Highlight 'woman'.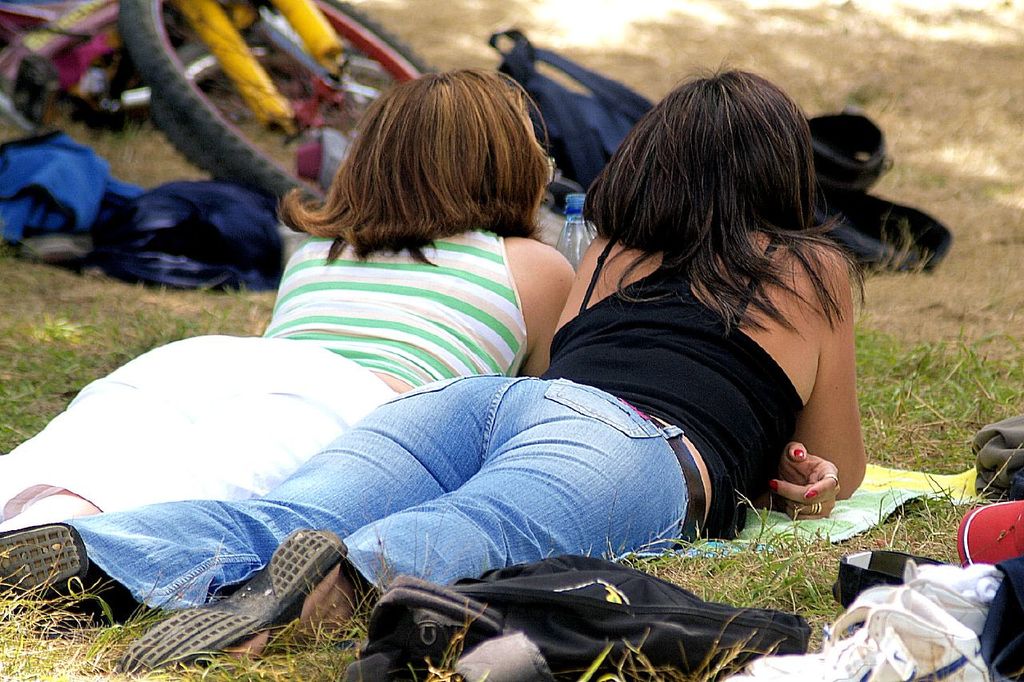
Highlighted region: crop(0, 72, 870, 679).
